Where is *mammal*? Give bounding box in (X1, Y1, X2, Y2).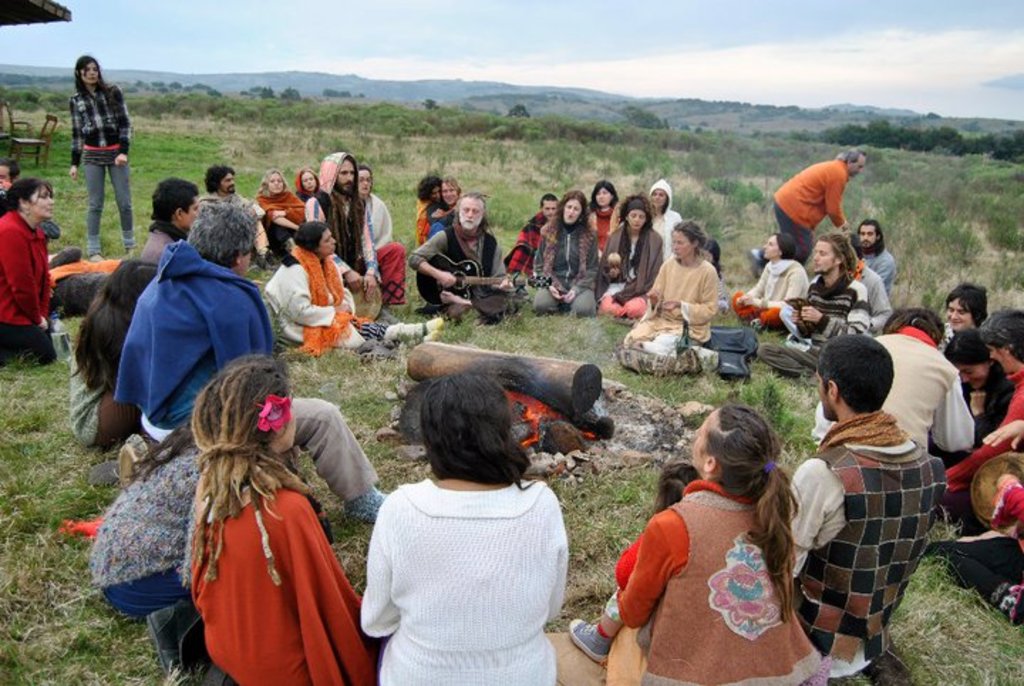
(848, 238, 893, 330).
